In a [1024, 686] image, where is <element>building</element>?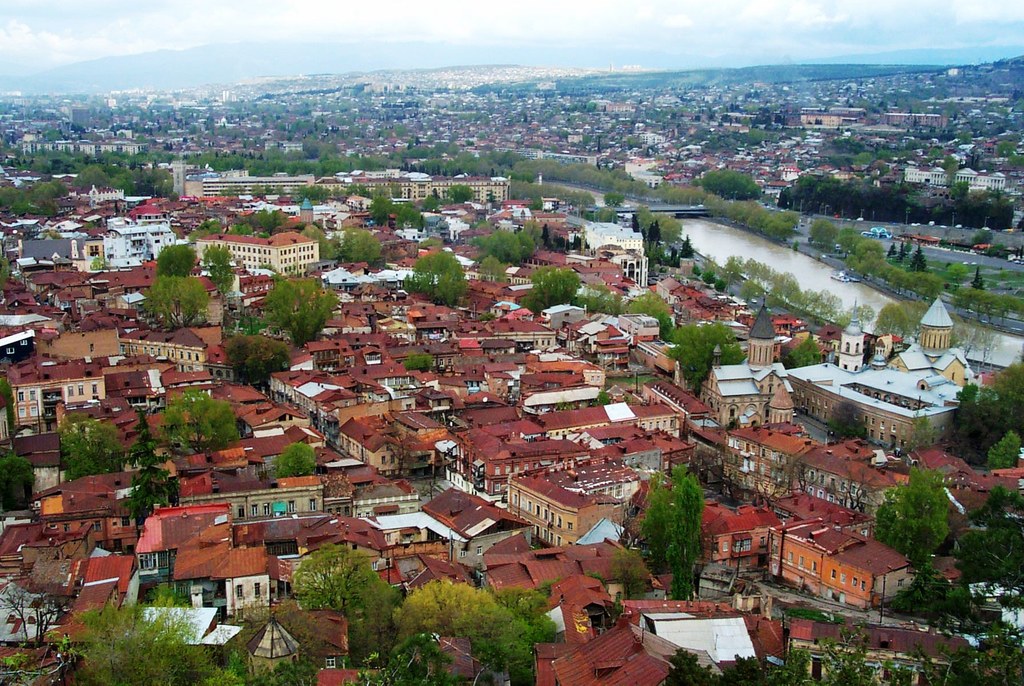
(left=504, top=448, right=623, bottom=546).
